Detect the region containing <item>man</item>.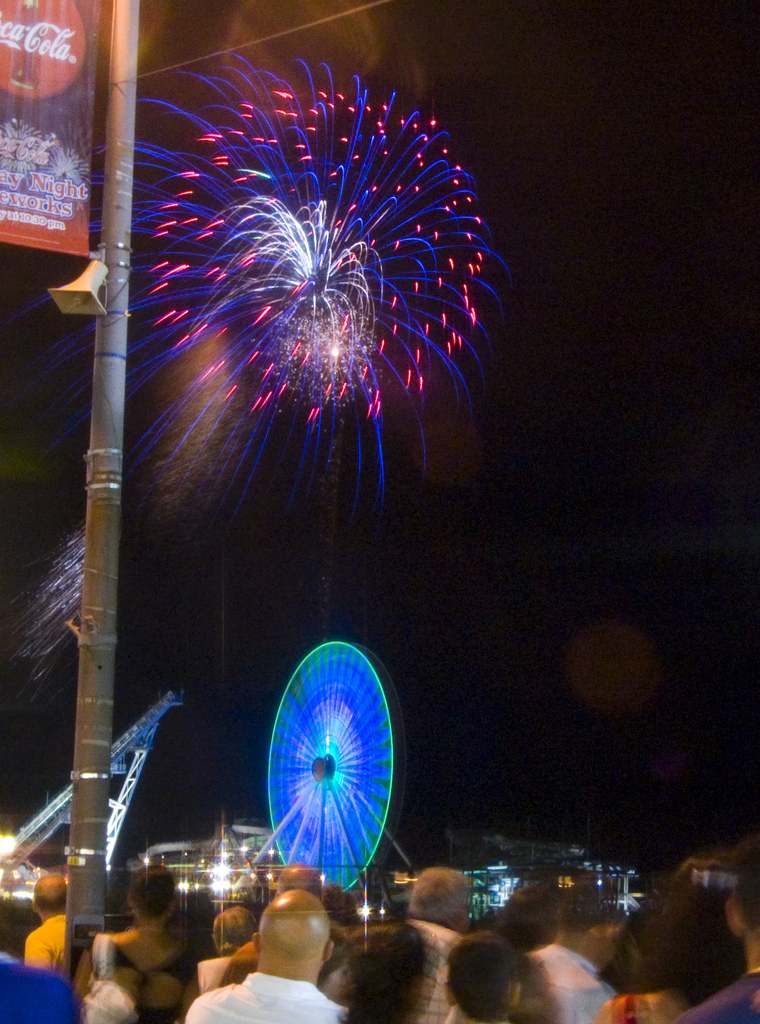
{"x1": 525, "y1": 877, "x2": 629, "y2": 1023}.
